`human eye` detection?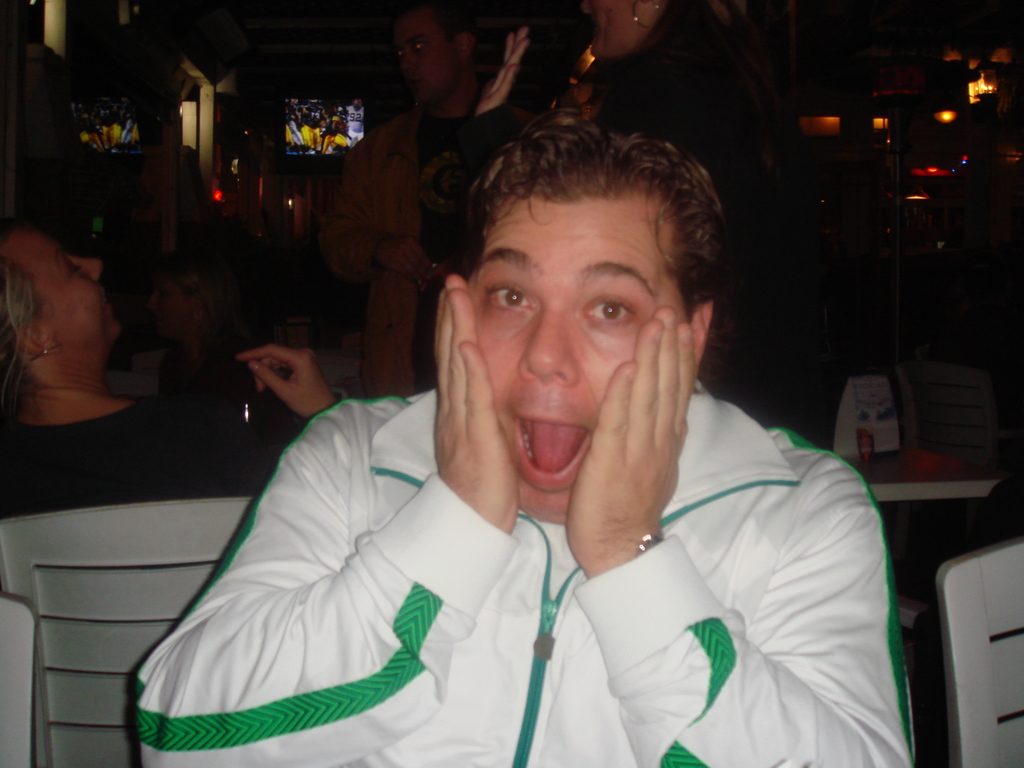
left=402, top=50, right=408, bottom=60
